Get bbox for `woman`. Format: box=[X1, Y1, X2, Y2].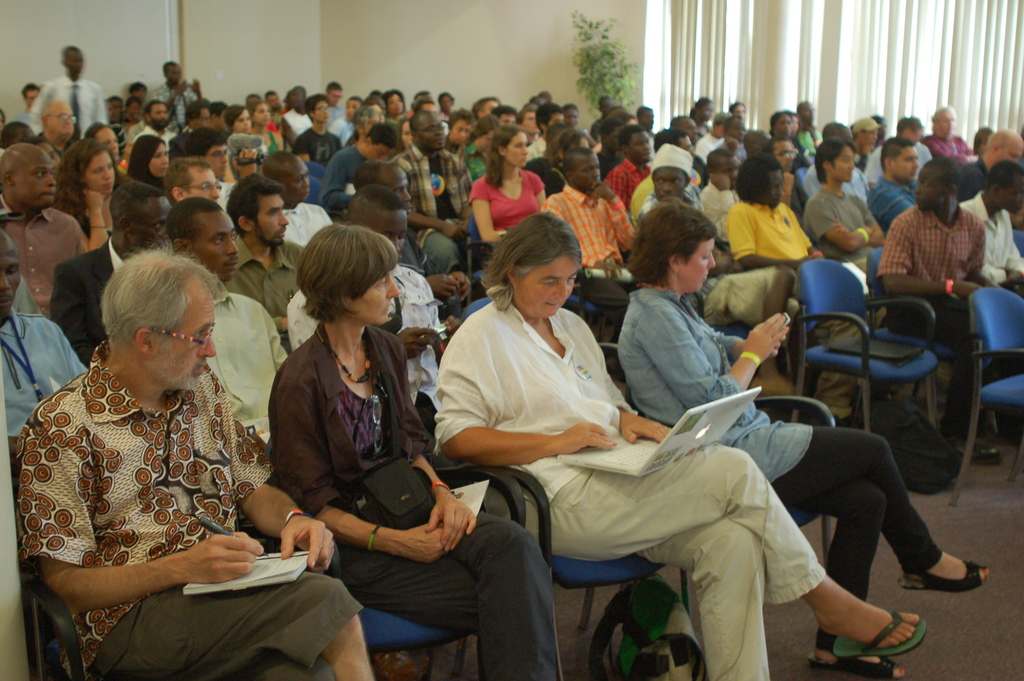
box=[285, 218, 575, 680].
